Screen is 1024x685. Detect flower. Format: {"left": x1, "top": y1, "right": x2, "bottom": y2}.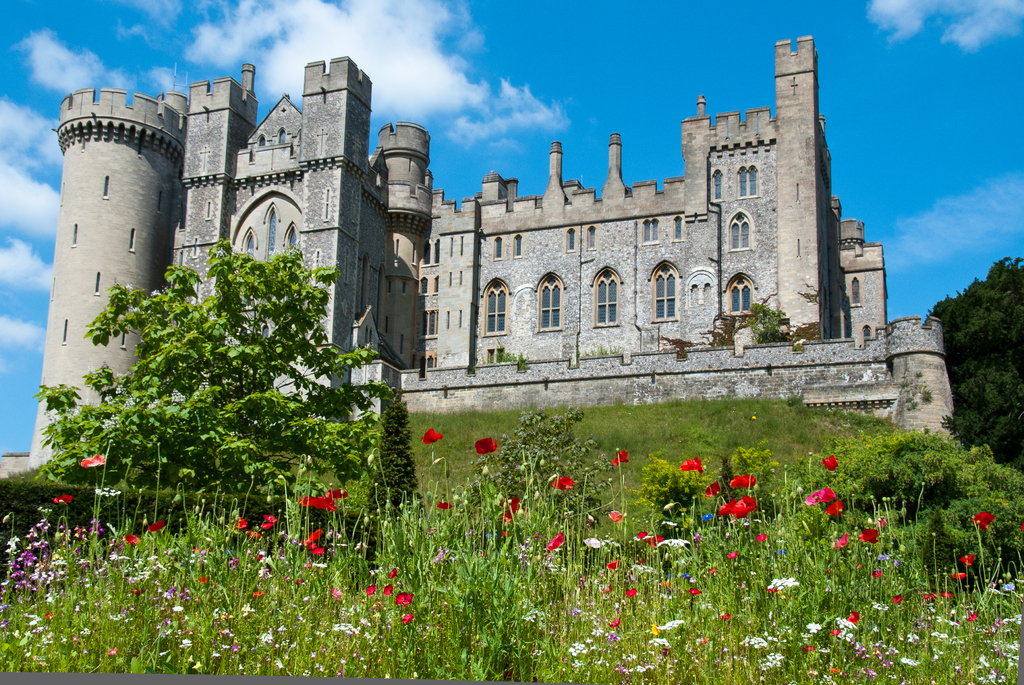
{"left": 81, "top": 451, "right": 105, "bottom": 469}.
